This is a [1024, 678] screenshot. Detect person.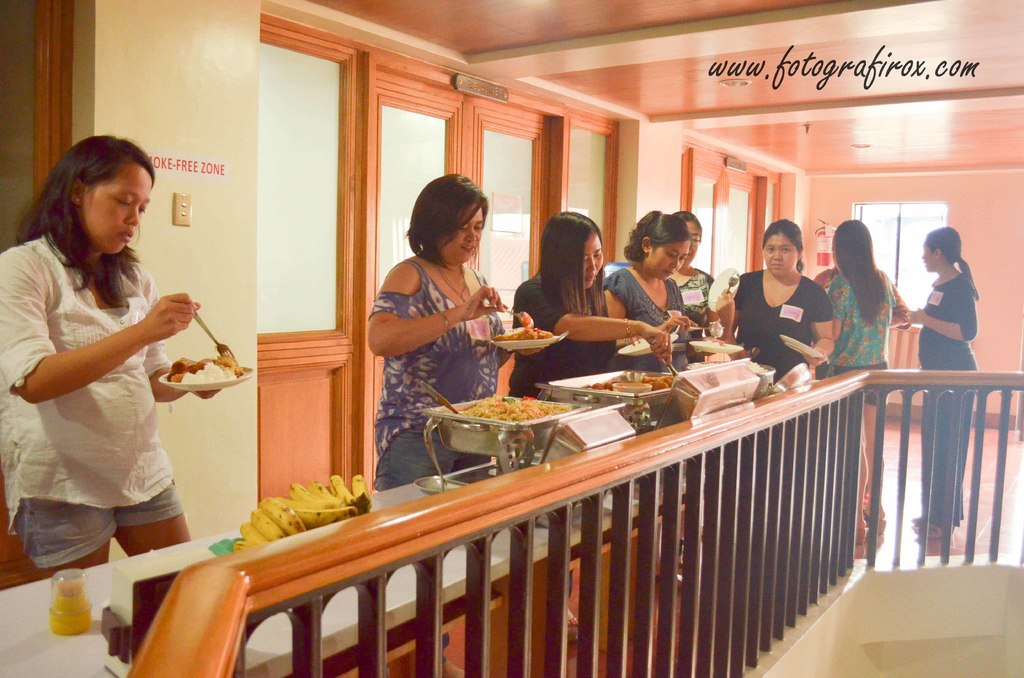
left=909, top=223, right=981, bottom=541.
